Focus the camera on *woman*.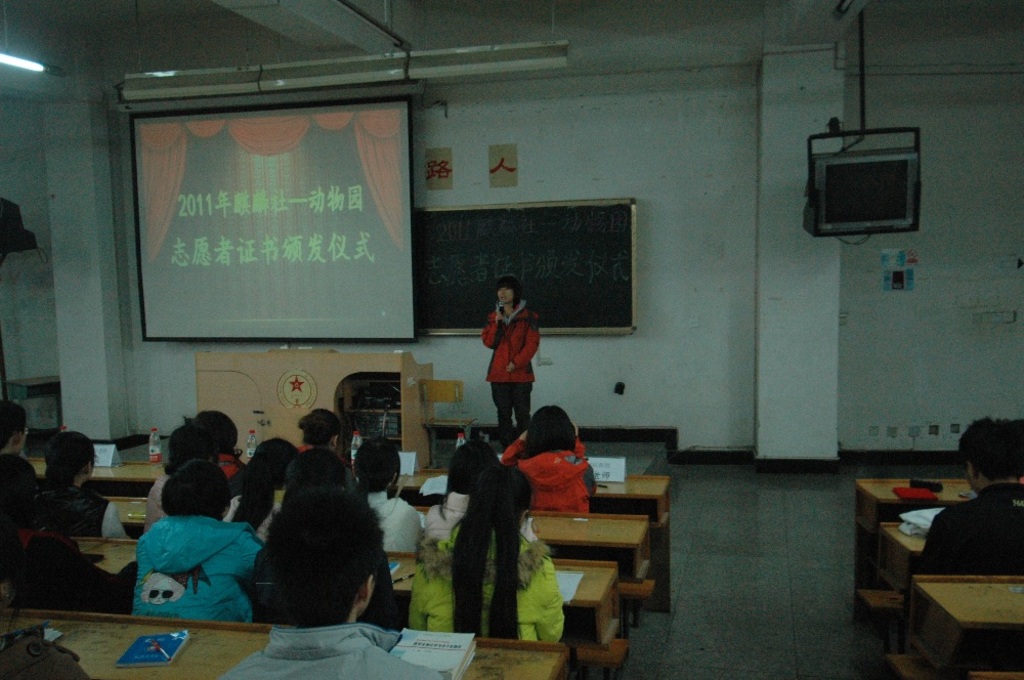
Focus region: {"x1": 137, "y1": 462, "x2": 266, "y2": 627}.
